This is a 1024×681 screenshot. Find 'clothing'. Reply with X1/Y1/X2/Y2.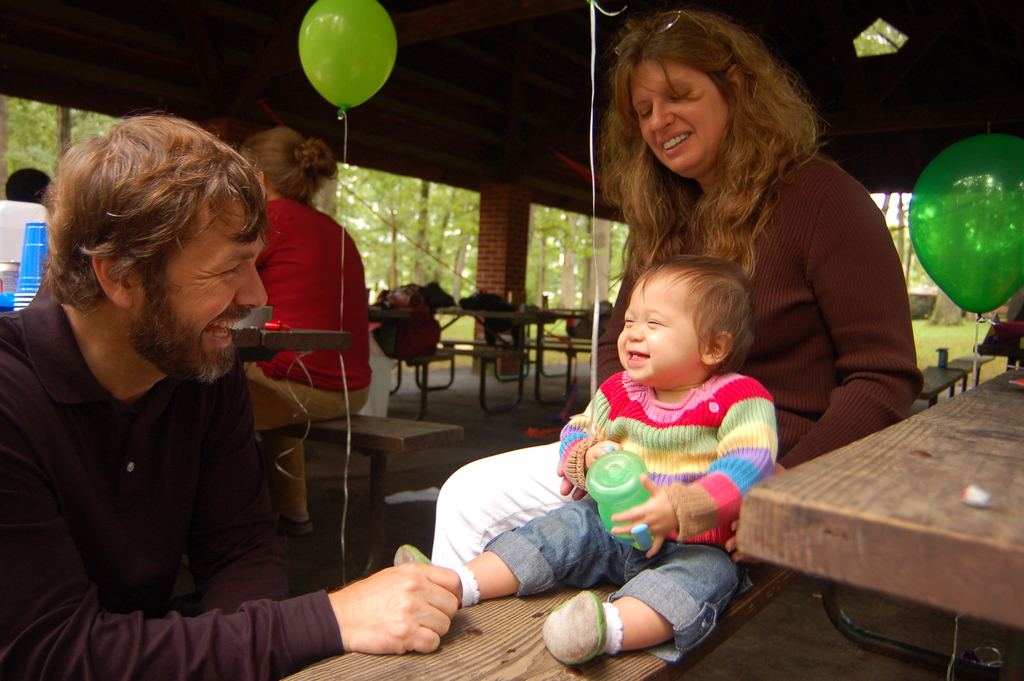
3/243/324/662.
